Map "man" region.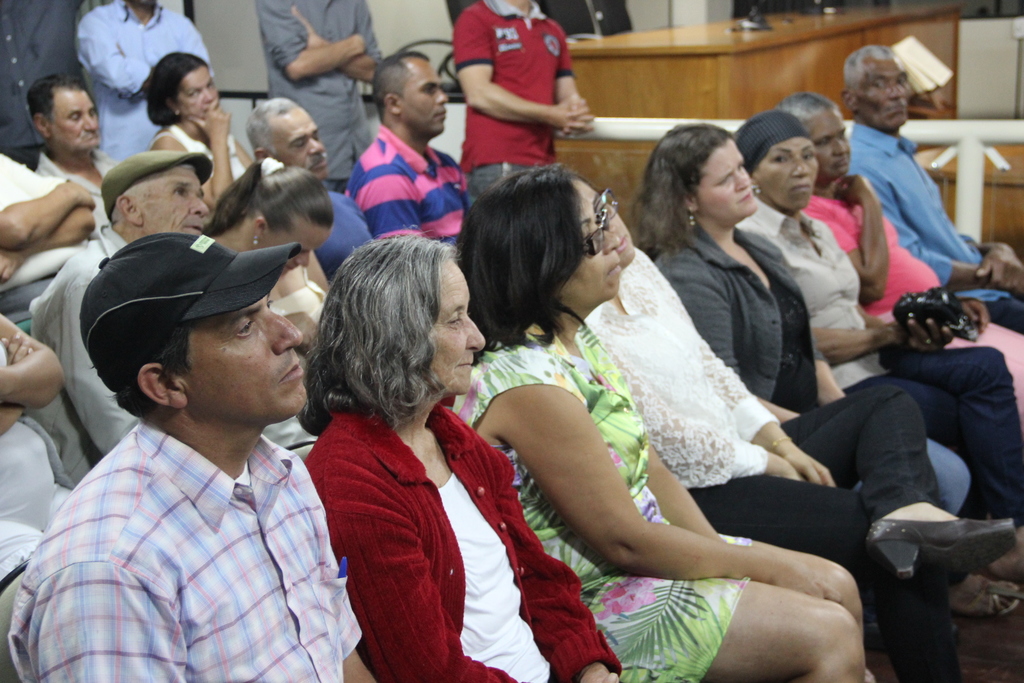
Mapped to {"left": 242, "top": 99, "right": 374, "bottom": 289}.
